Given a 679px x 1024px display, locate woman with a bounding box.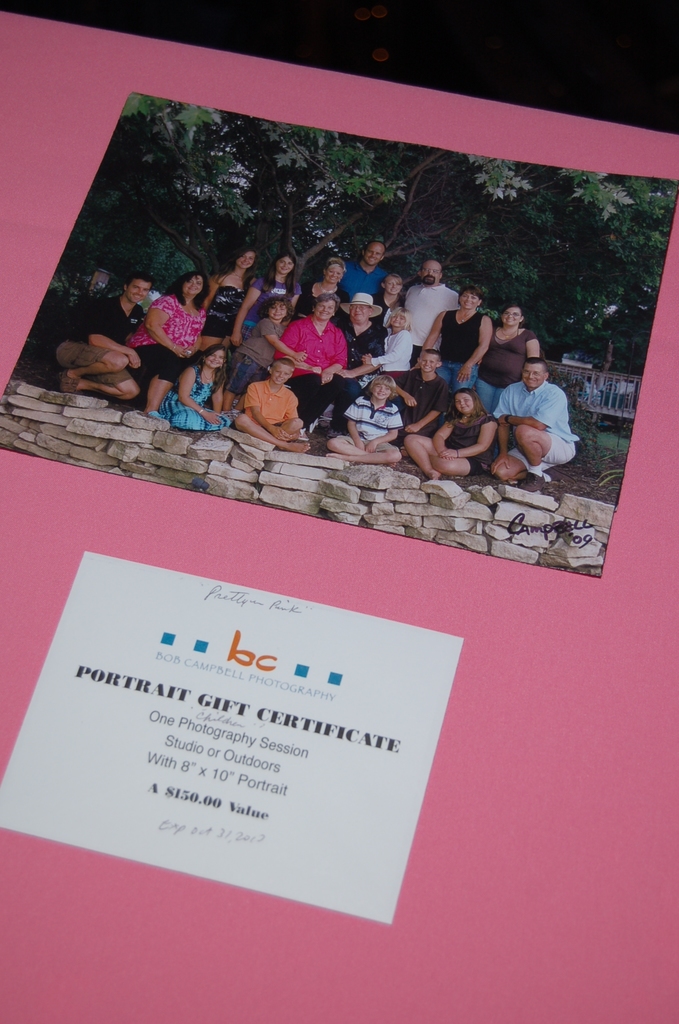
Located: 185/242/256/339.
